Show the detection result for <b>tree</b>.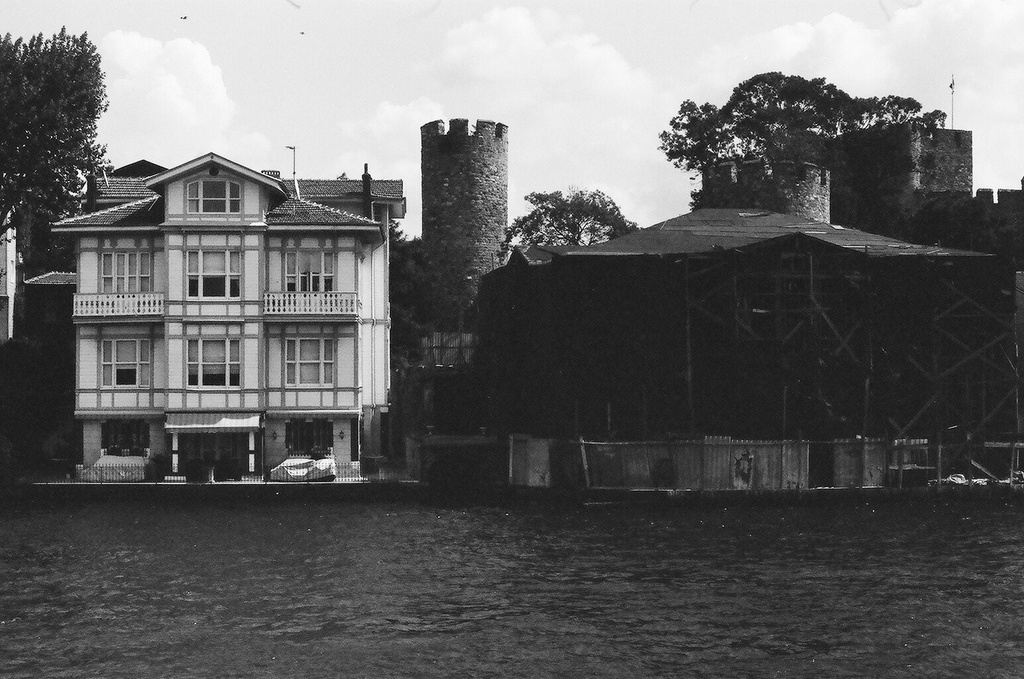
bbox=(392, 217, 475, 368).
